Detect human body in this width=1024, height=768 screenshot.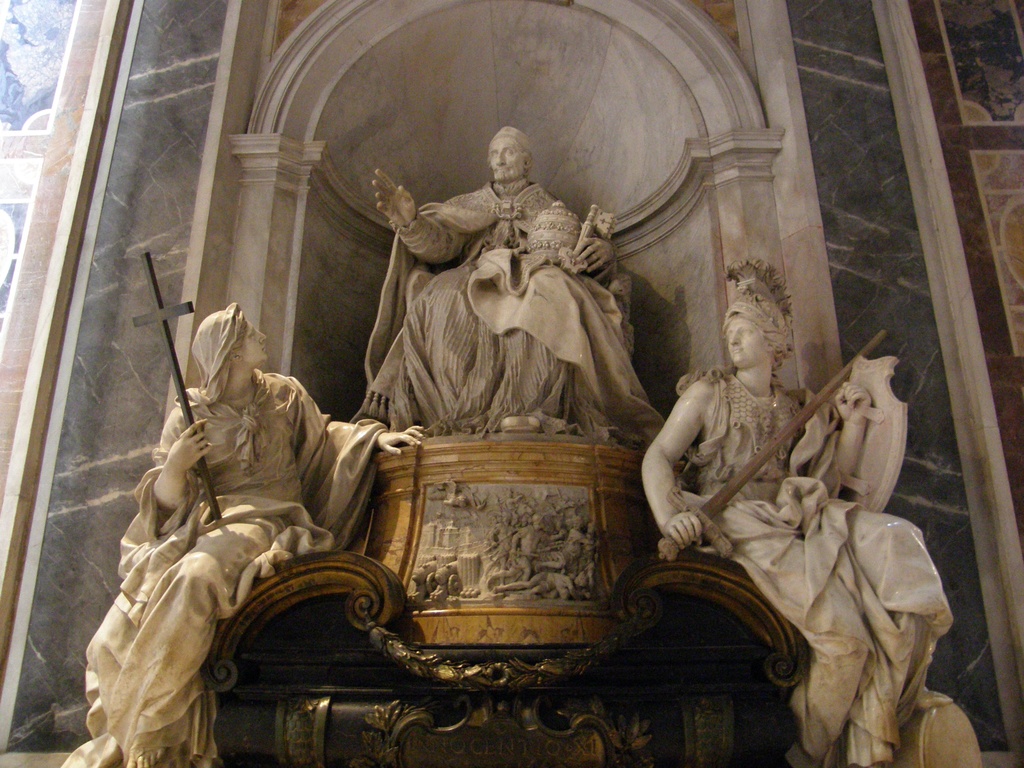
Detection: region(648, 305, 944, 729).
